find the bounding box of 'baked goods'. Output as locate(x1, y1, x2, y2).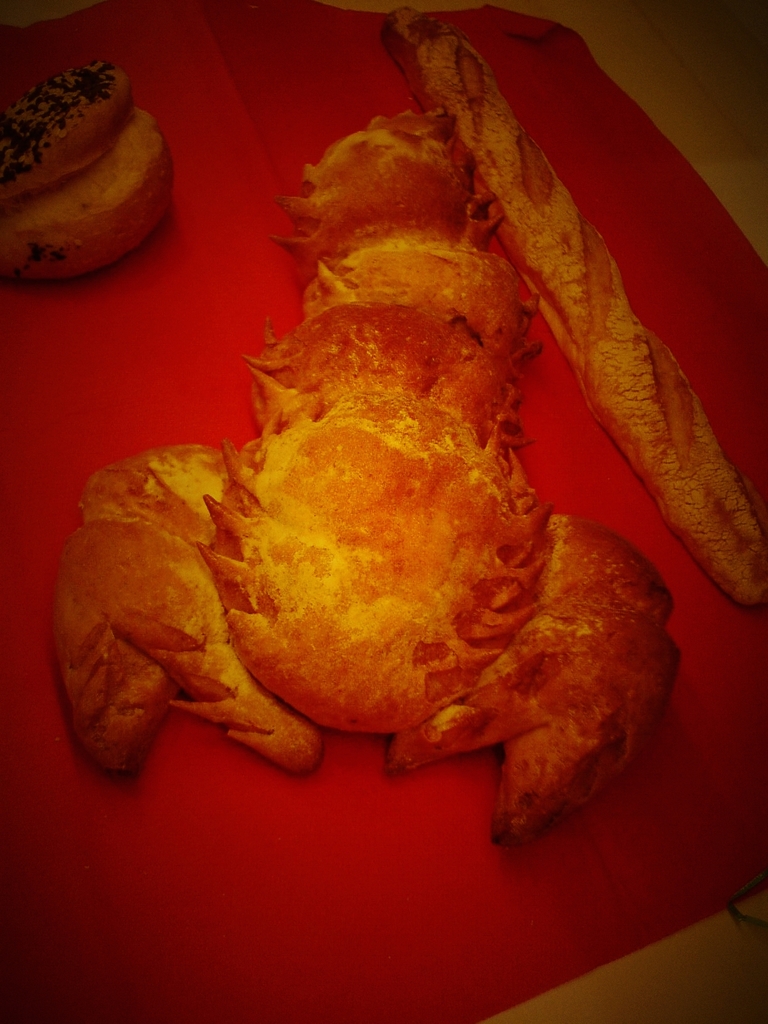
locate(381, 3, 767, 606).
